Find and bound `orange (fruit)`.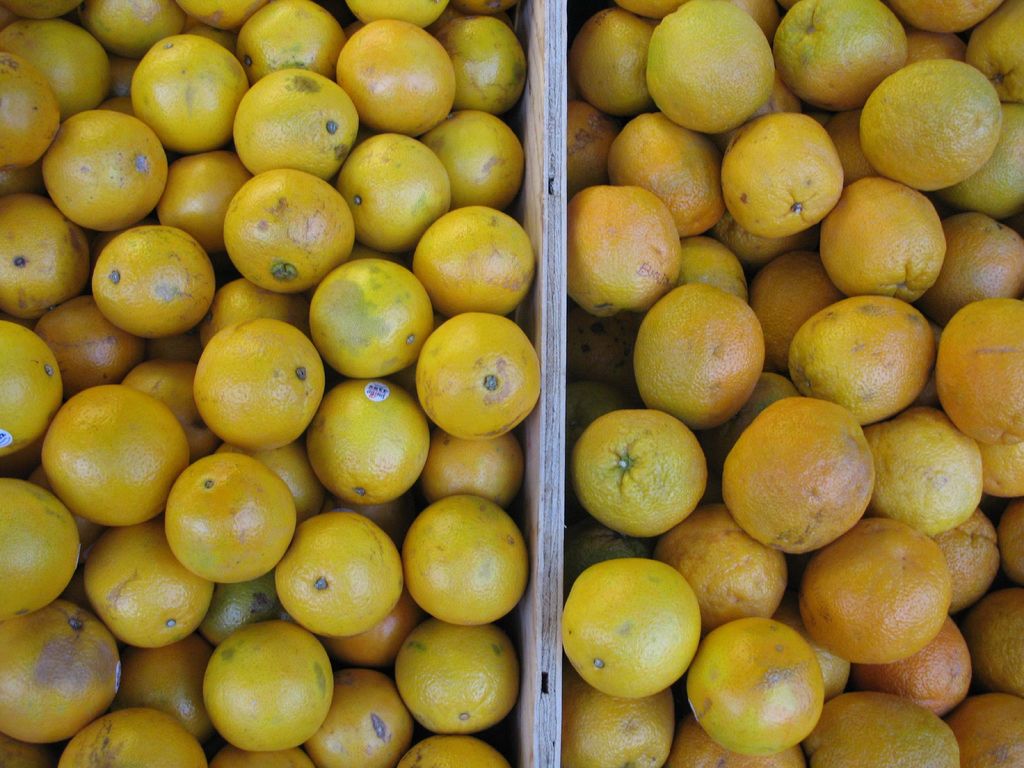
Bound: l=565, t=561, r=700, b=704.
